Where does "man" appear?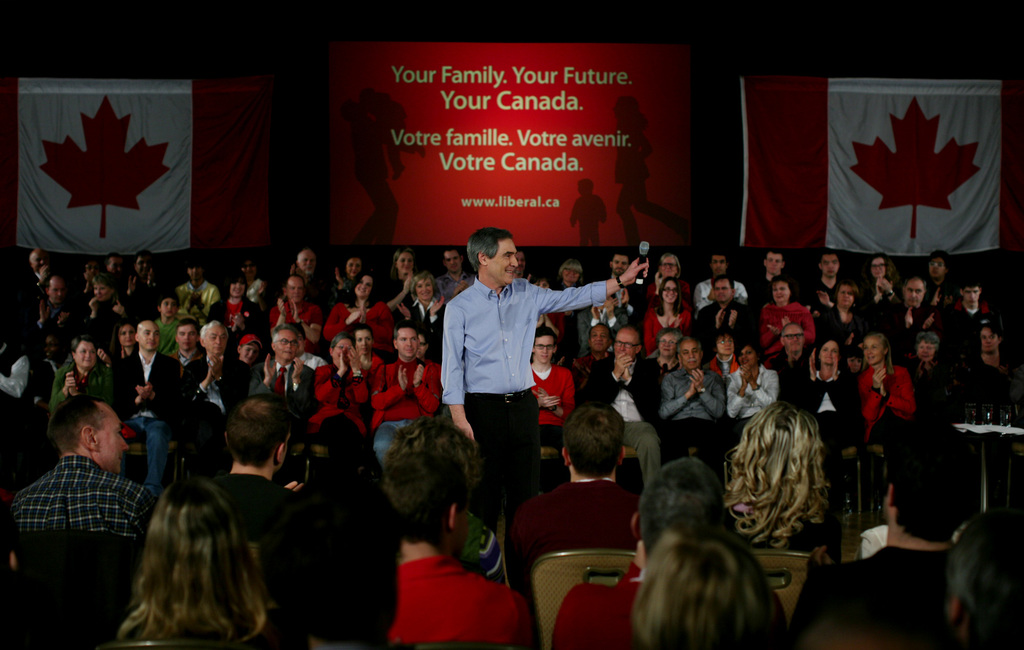
Appears at locate(384, 454, 531, 649).
